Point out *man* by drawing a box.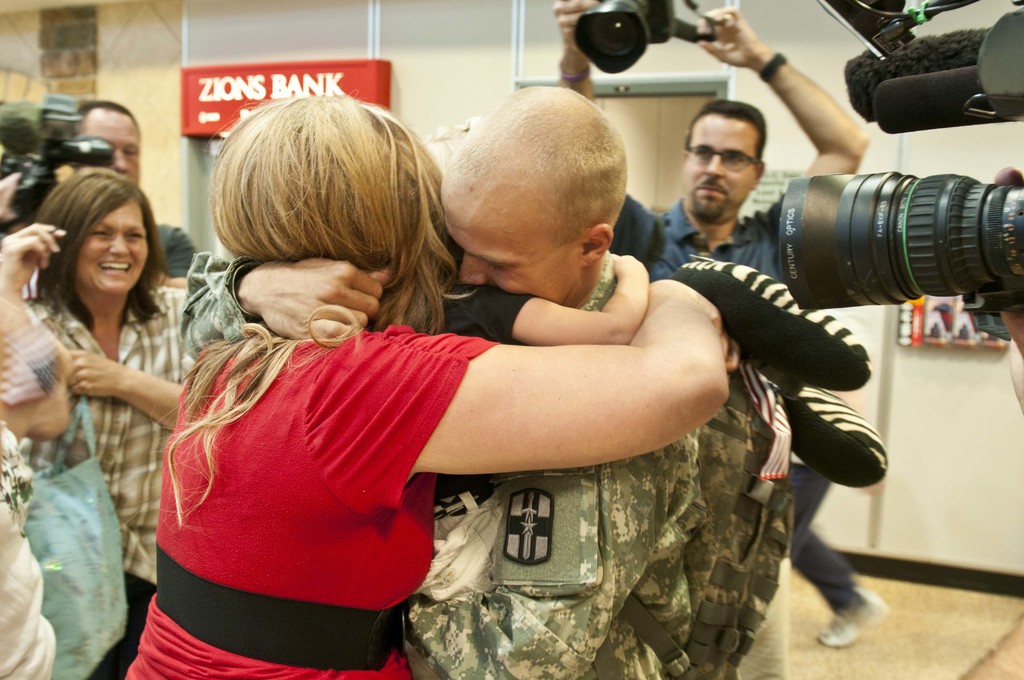
<bbox>783, 414, 892, 645</bbox>.
